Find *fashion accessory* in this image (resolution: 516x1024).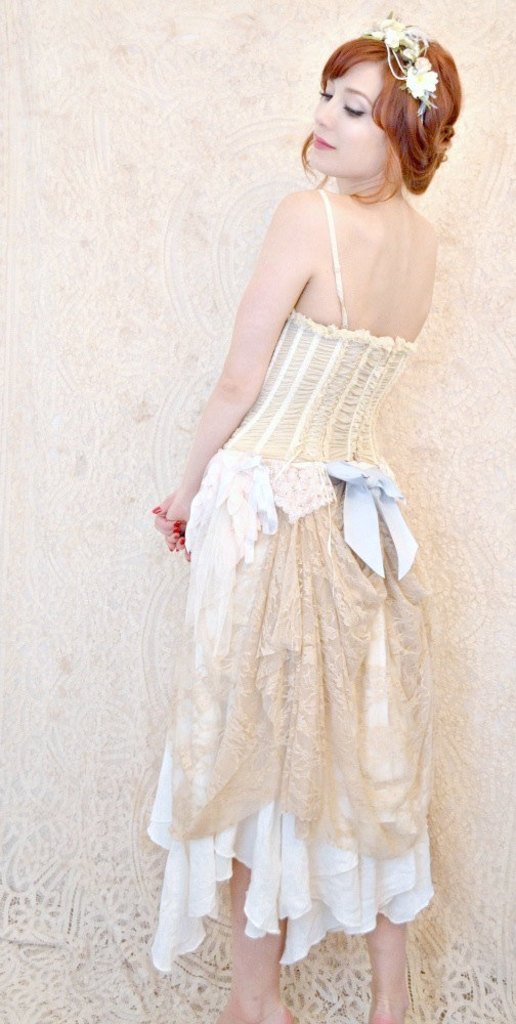
365, 8, 443, 127.
